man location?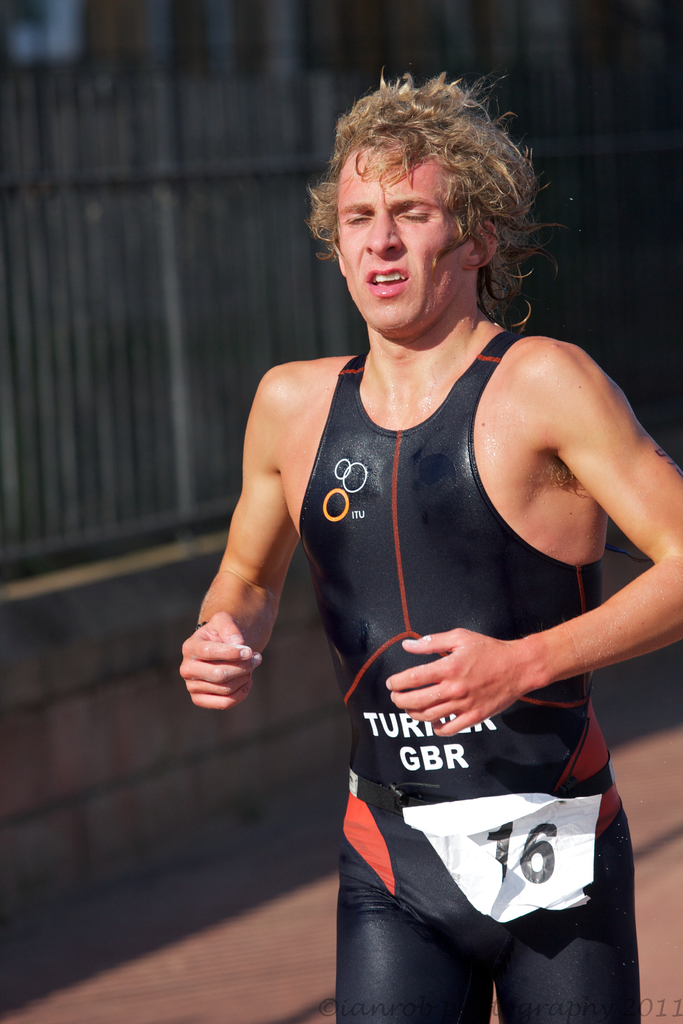
box=[179, 72, 680, 1021]
